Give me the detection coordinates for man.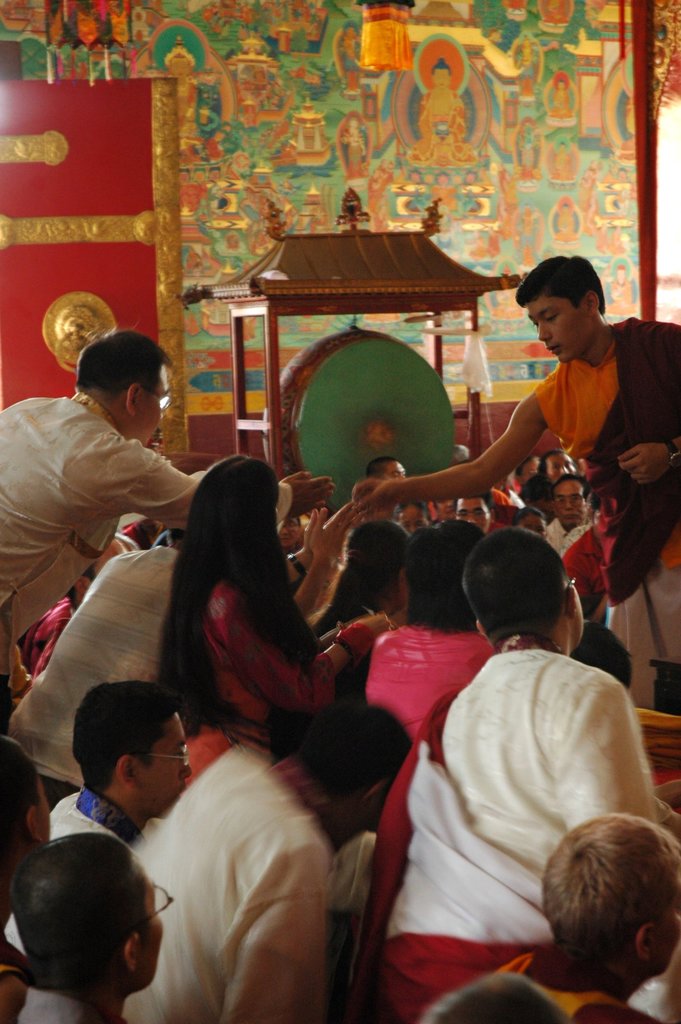
bbox(139, 701, 367, 1023).
